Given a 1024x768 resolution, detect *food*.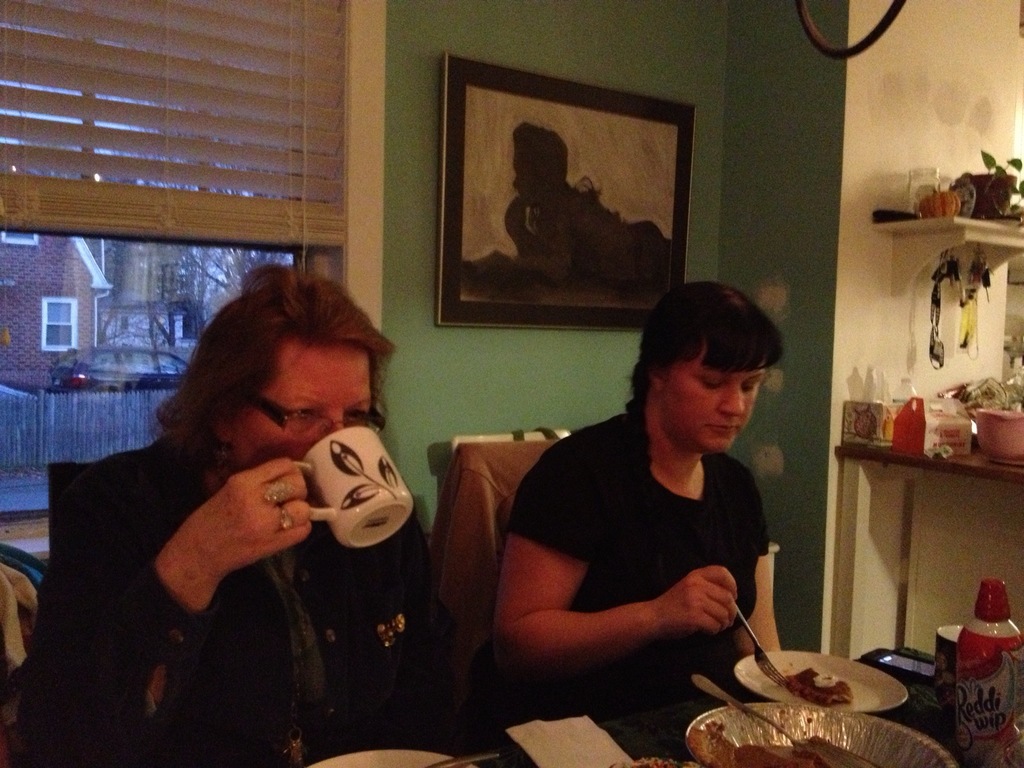
bbox=(789, 736, 870, 767).
